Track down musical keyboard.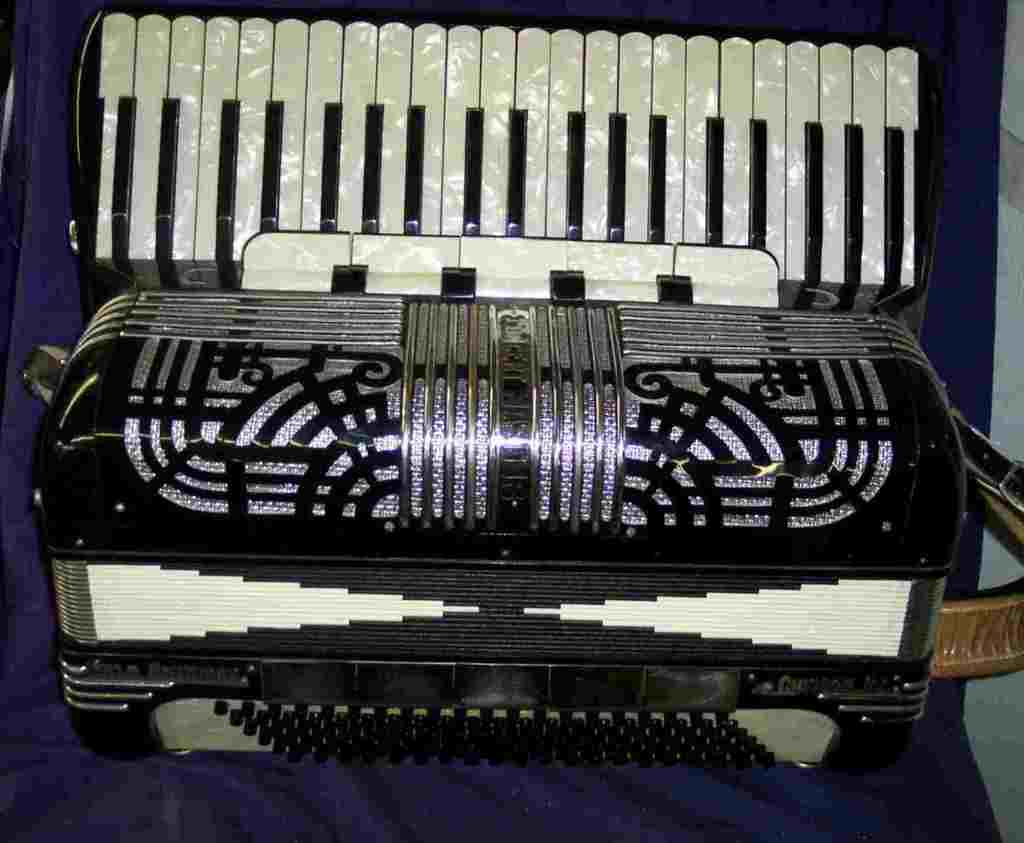
Tracked to detection(69, 1, 935, 302).
